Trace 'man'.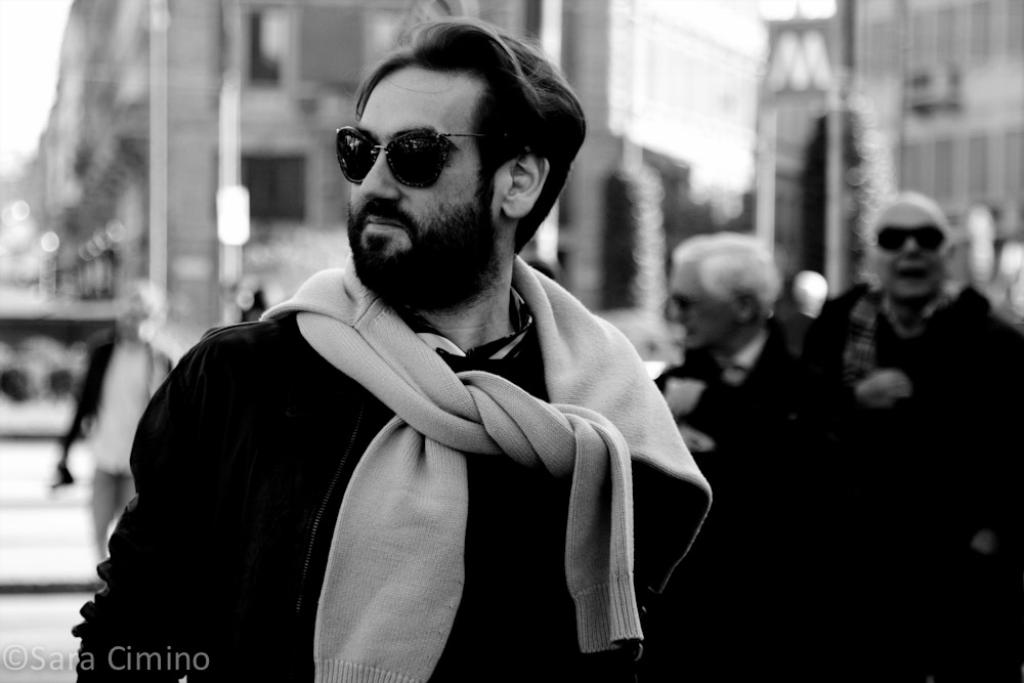
Traced to [x1=63, y1=13, x2=703, y2=682].
